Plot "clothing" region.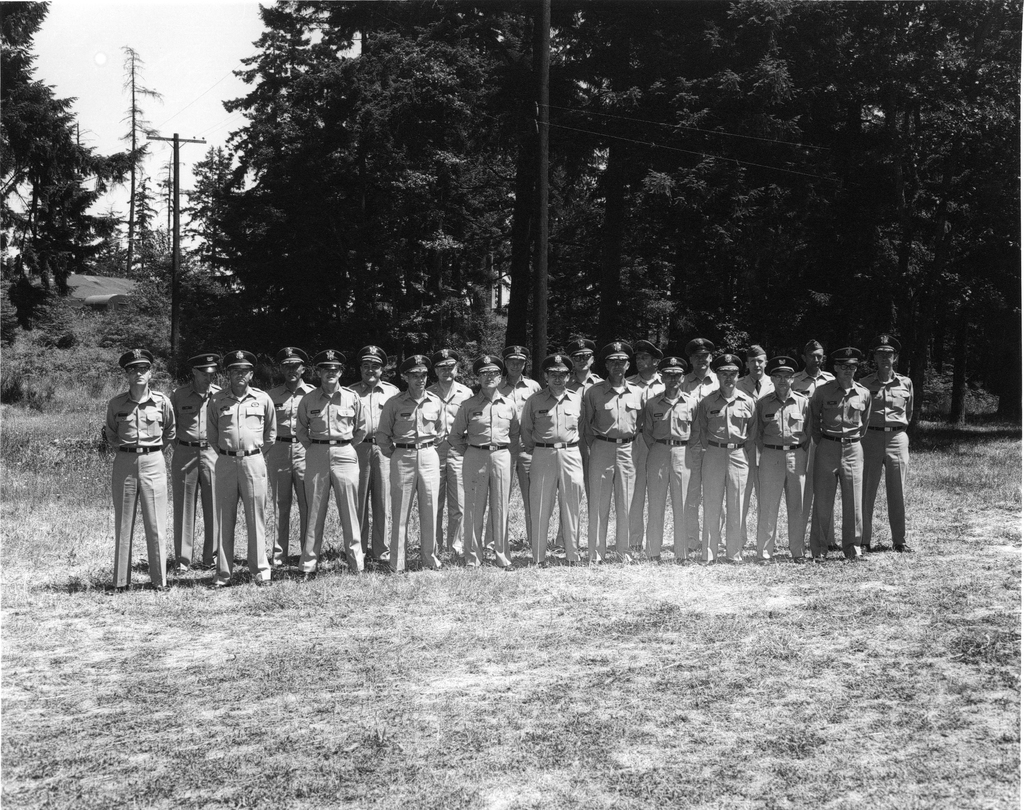
Plotted at x1=521 y1=390 x2=582 y2=564.
